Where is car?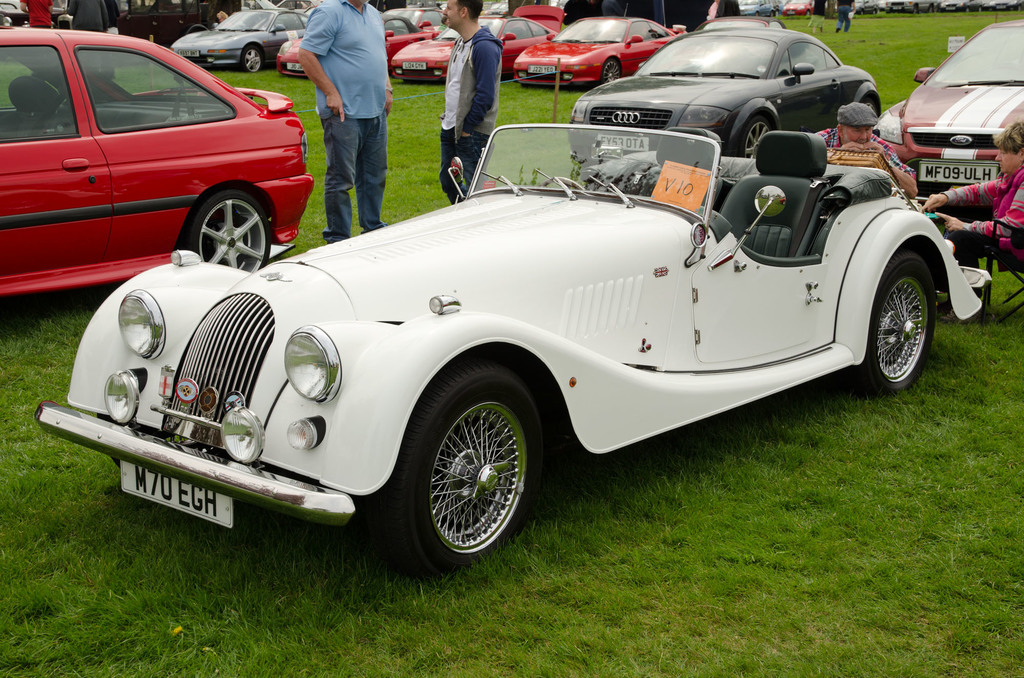
868, 8, 1023, 223.
